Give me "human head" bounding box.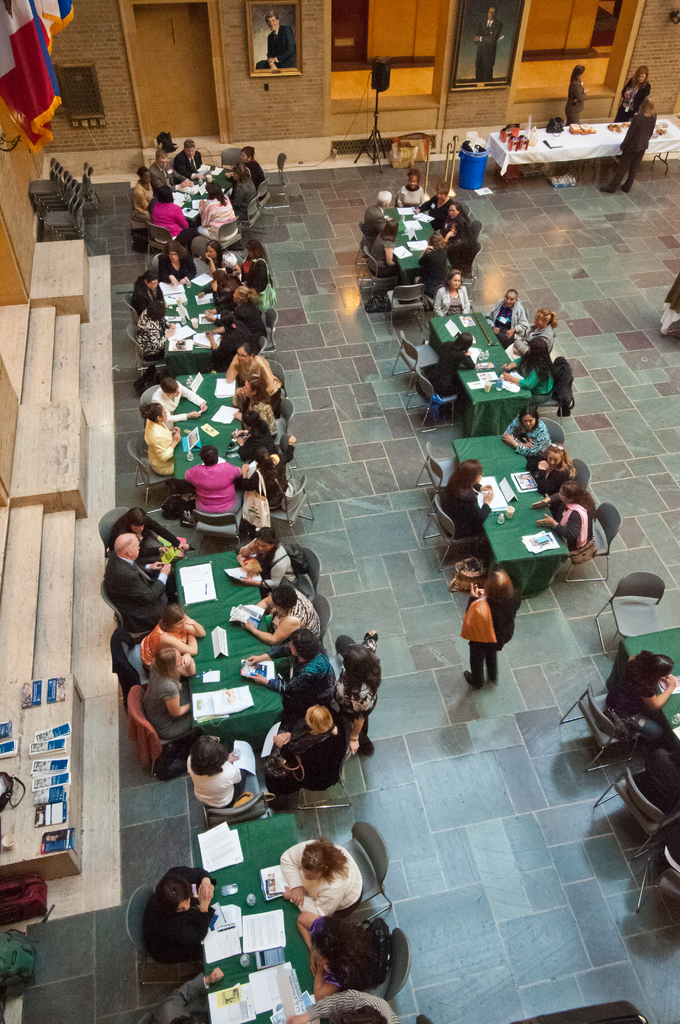
l=432, t=182, r=450, b=200.
